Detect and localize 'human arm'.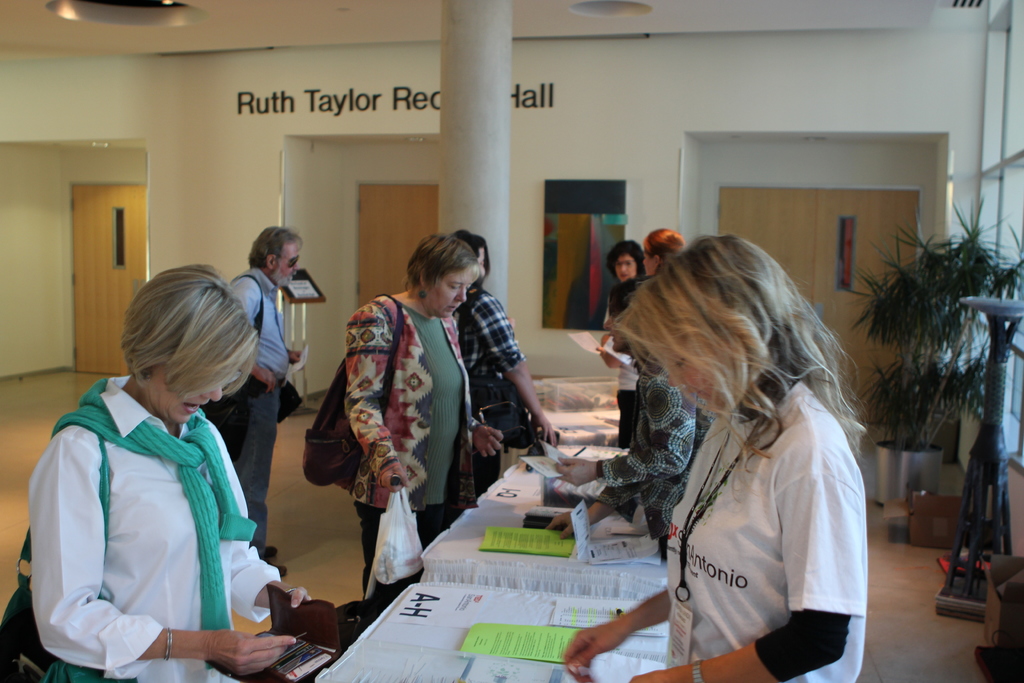
Localized at 230:284:278:392.
